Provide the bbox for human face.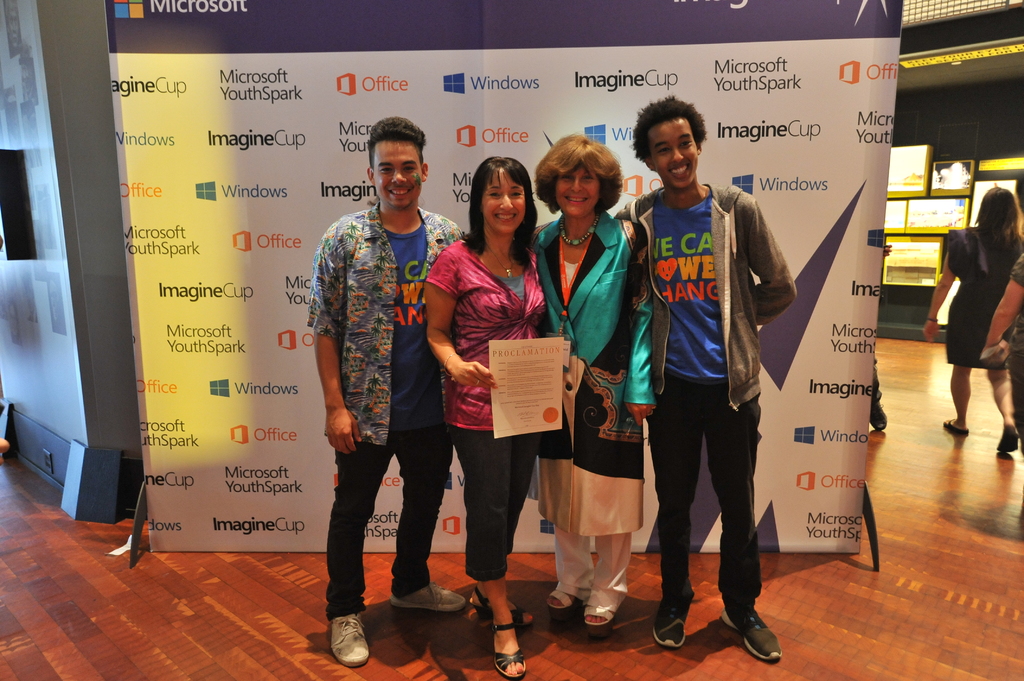
[374, 141, 422, 209].
